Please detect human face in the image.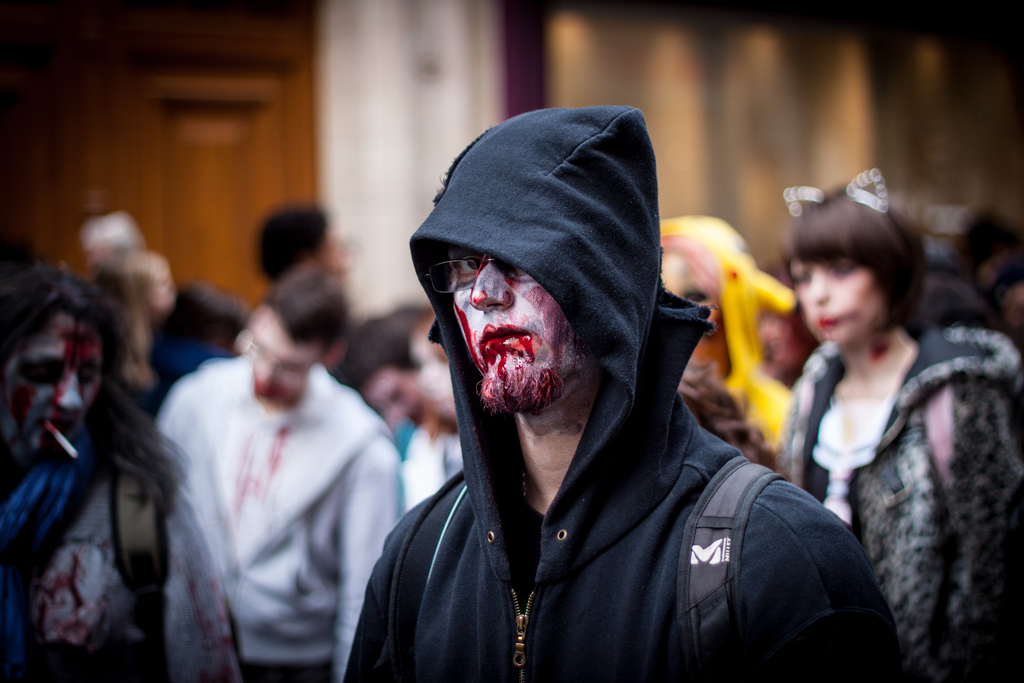
BBox(3, 312, 102, 462).
